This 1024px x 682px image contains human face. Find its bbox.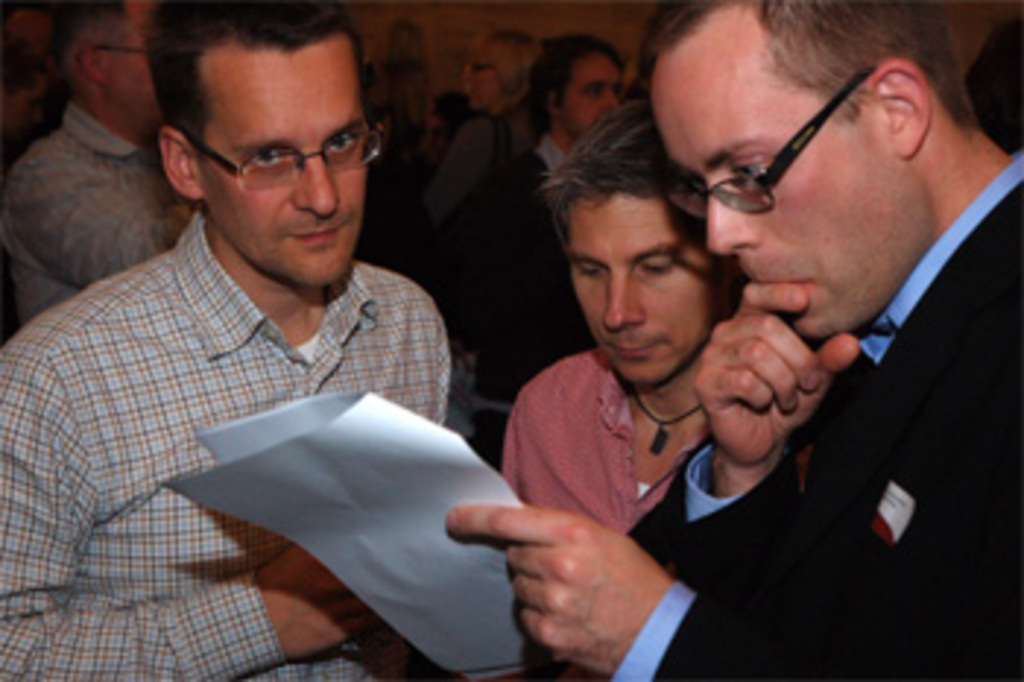
(196,29,372,290).
